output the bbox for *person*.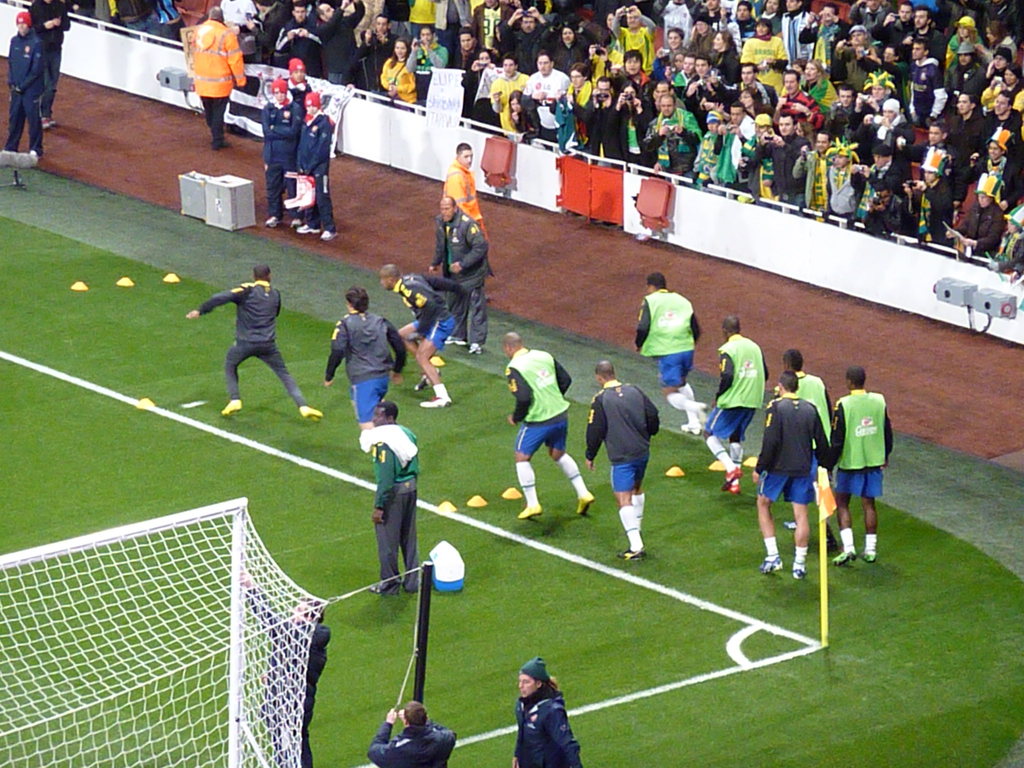
select_region(367, 703, 454, 767).
